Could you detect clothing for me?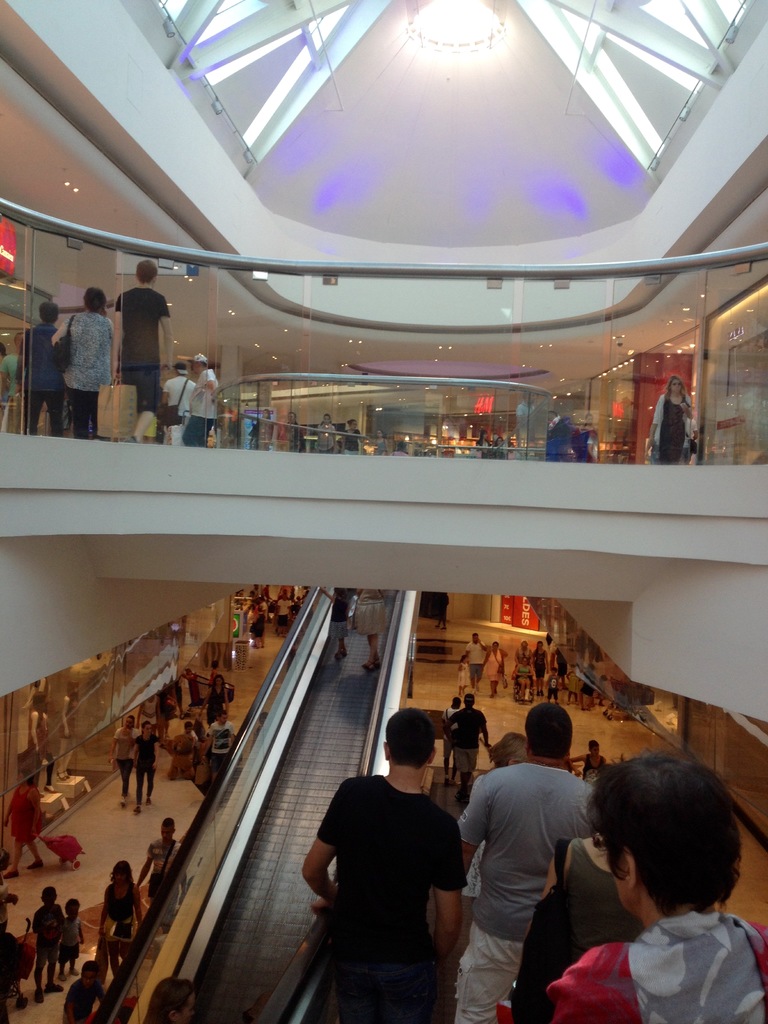
Detection result: detection(551, 840, 639, 956).
